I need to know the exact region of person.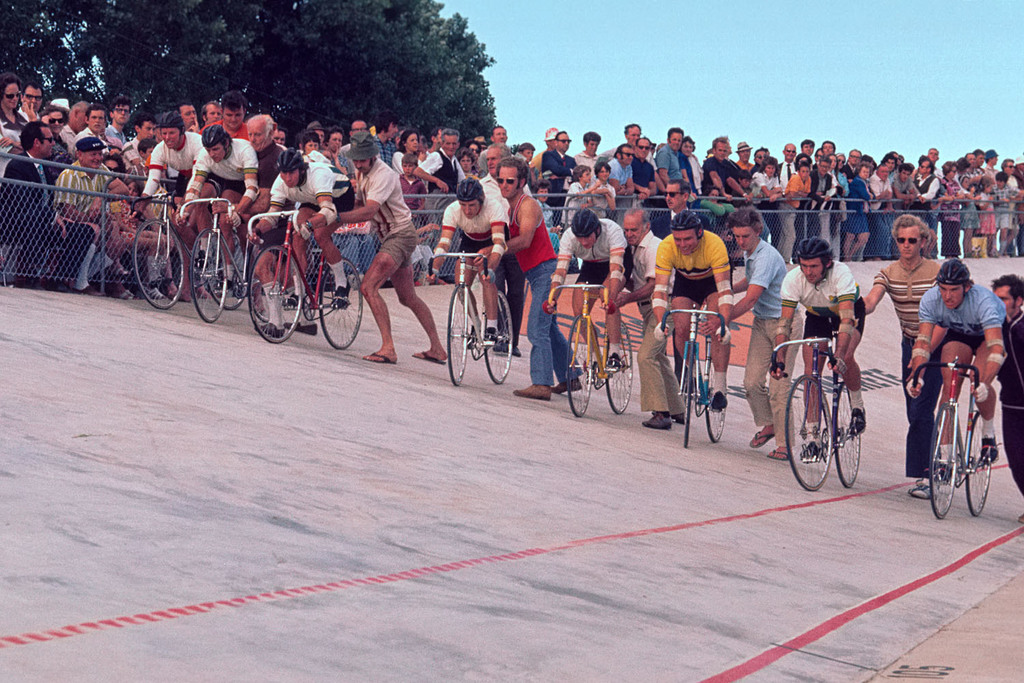
Region: x1=695 y1=207 x2=801 y2=458.
